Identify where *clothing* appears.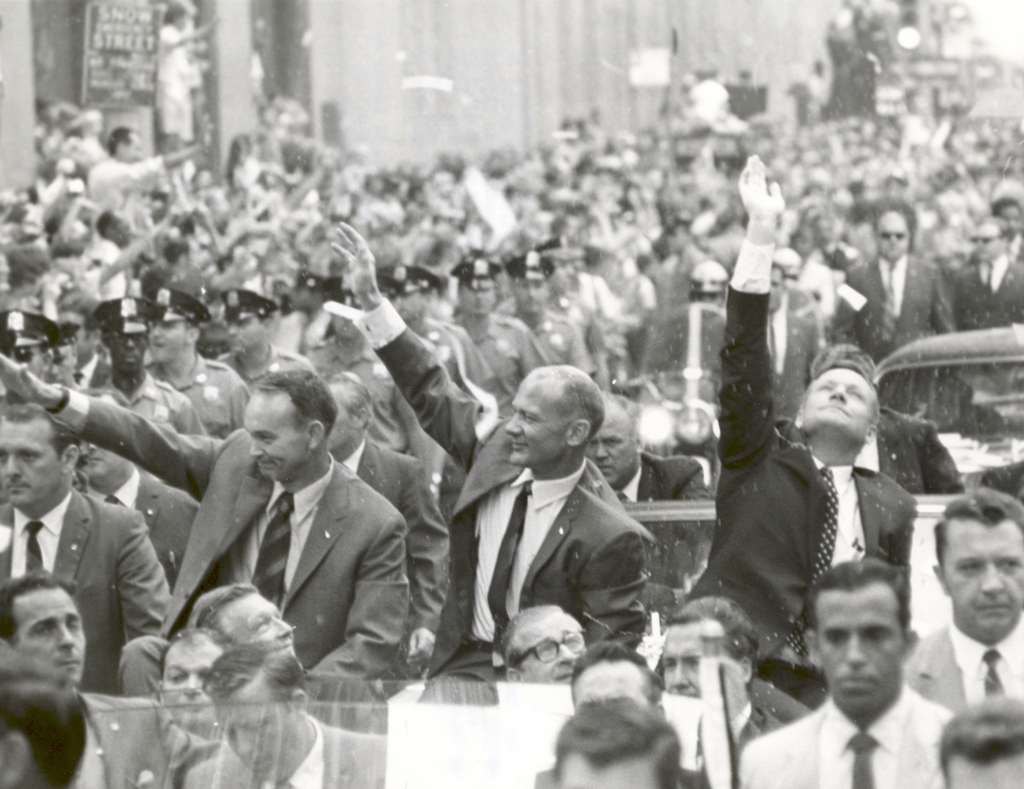
Appears at [left=221, top=343, right=301, bottom=384].
